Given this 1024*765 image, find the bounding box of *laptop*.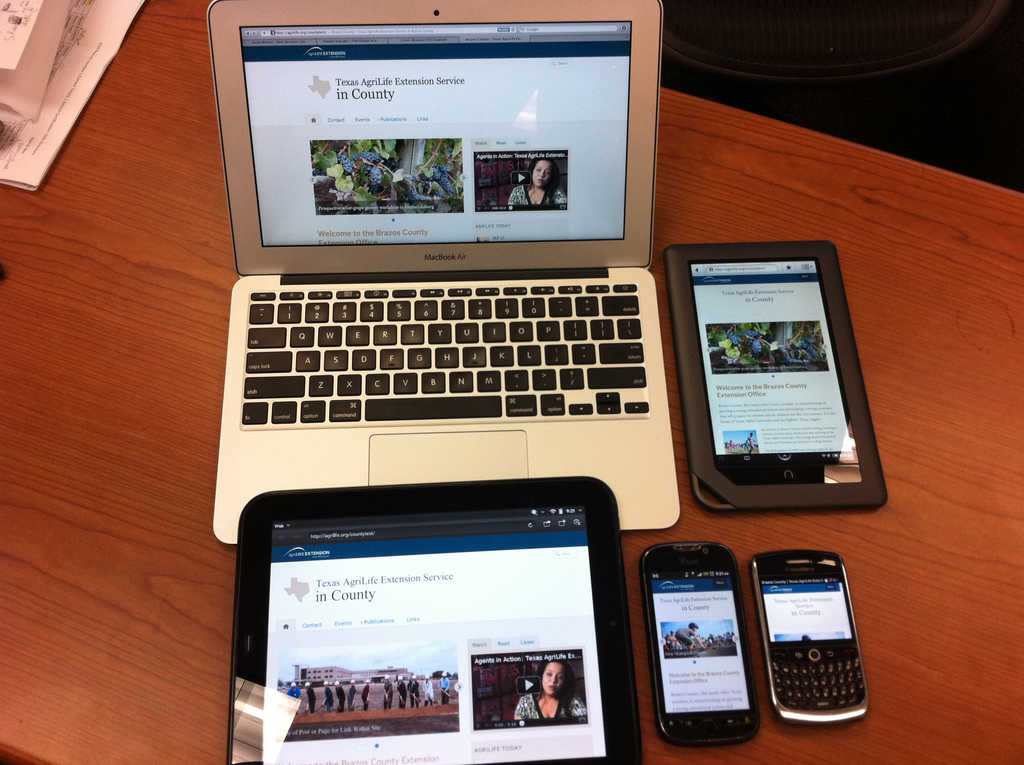
detection(179, 29, 692, 531).
